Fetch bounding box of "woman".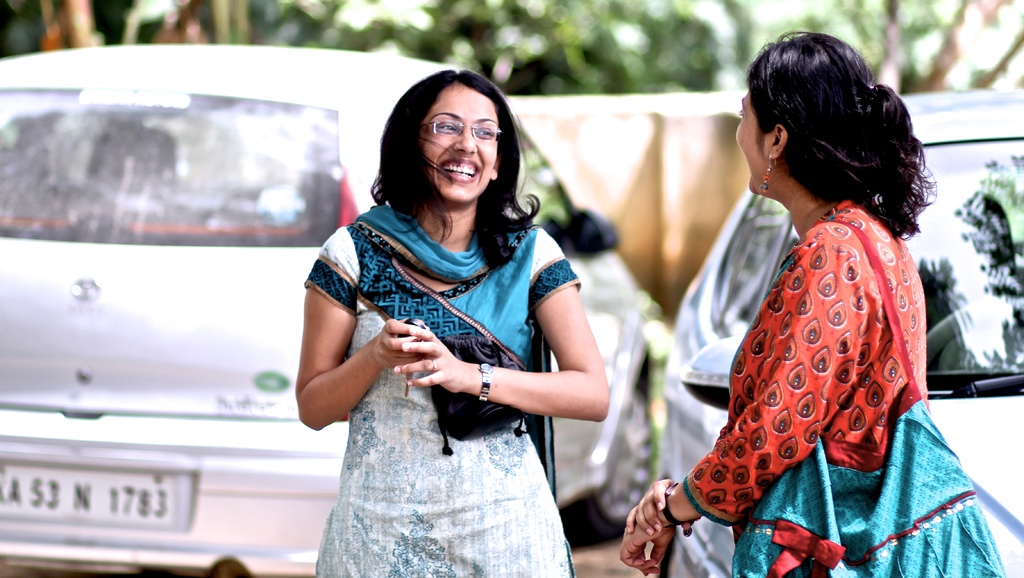
Bbox: 291:71:612:568.
